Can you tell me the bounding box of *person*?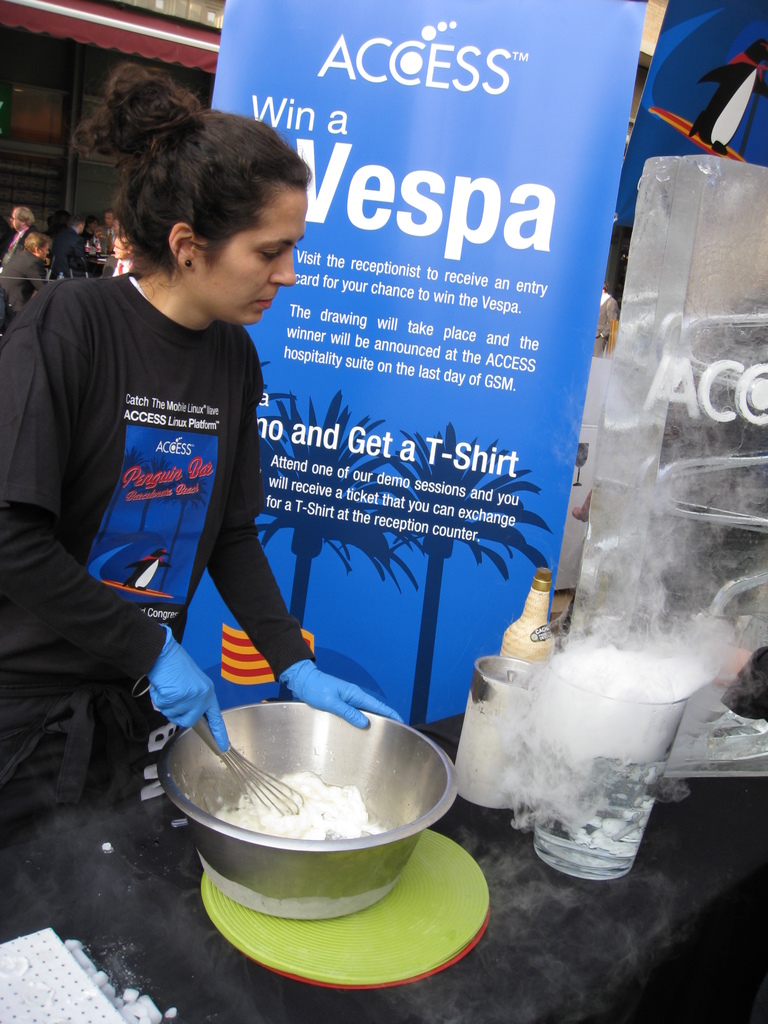
box(90, 207, 118, 260).
